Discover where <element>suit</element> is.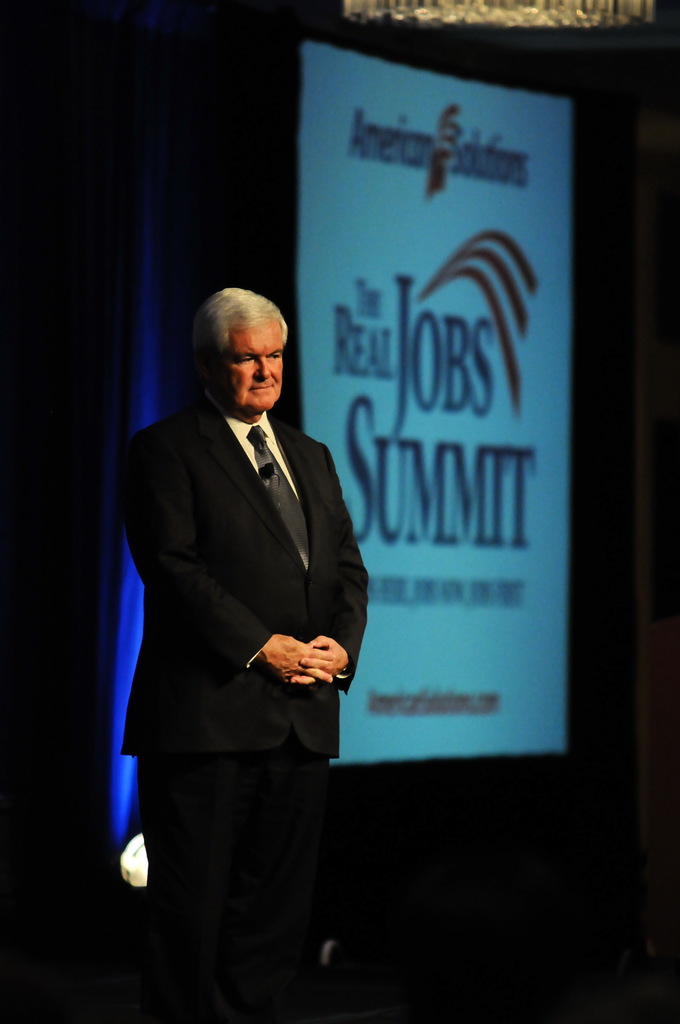
Discovered at (107,299,352,1020).
